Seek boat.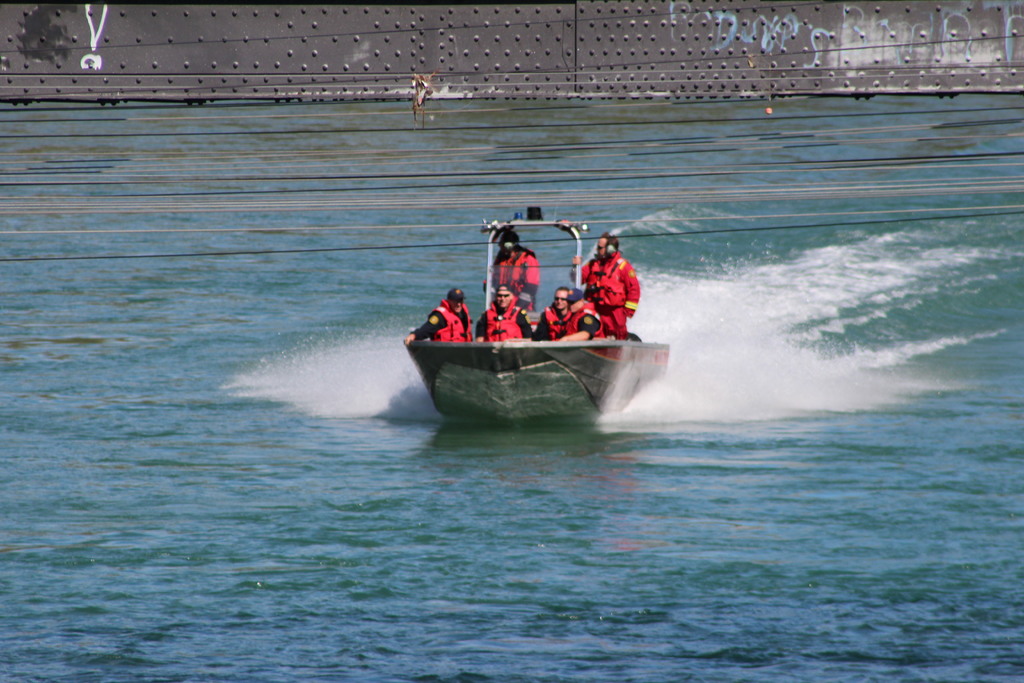
<box>388,213,680,419</box>.
